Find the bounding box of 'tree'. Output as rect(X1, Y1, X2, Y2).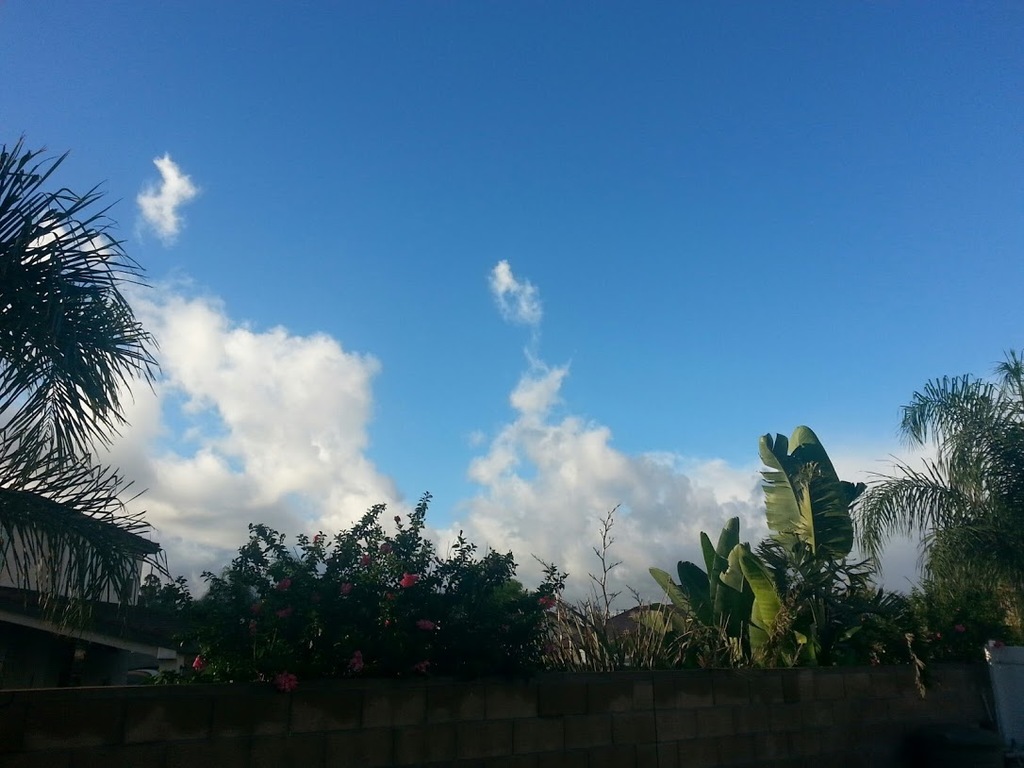
rect(135, 482, 561, 686).
